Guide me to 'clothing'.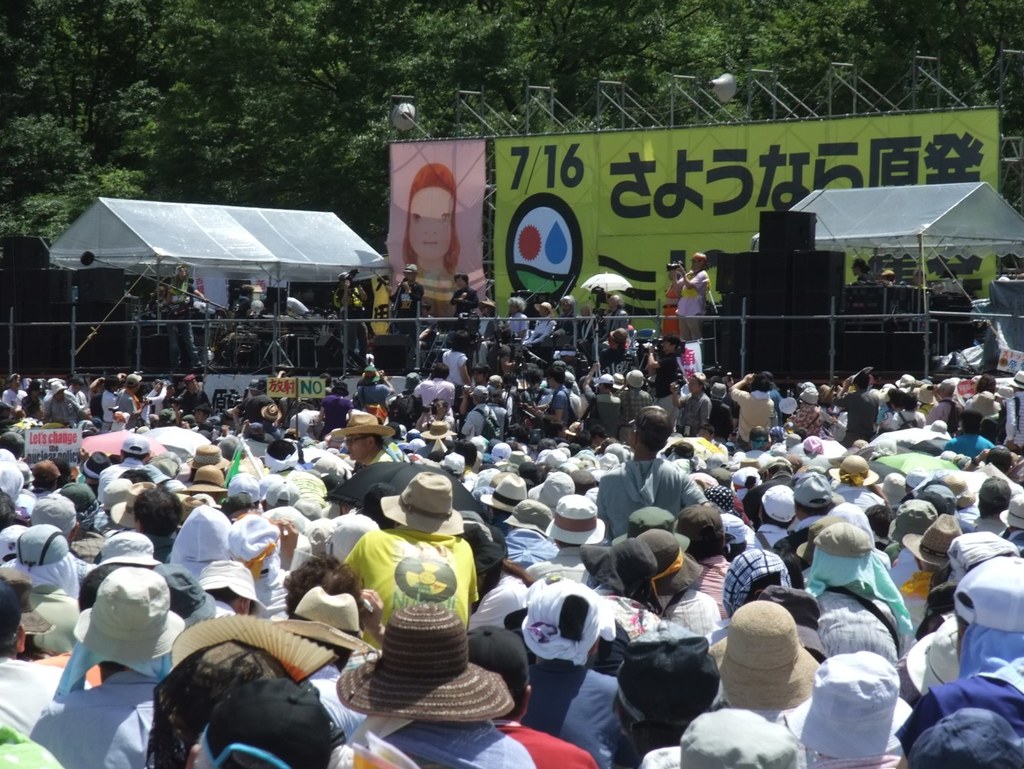
Guidance: select_region(381, 278, 421, 339).
